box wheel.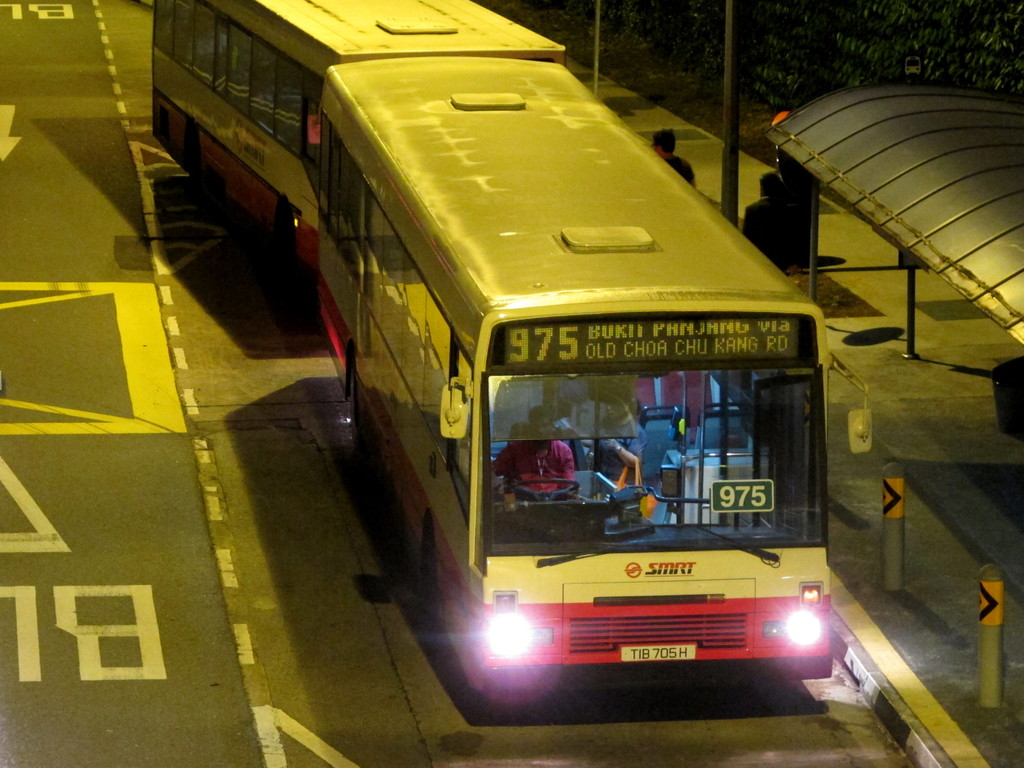
x1=425, y1=540, x2=436, y2=611.
